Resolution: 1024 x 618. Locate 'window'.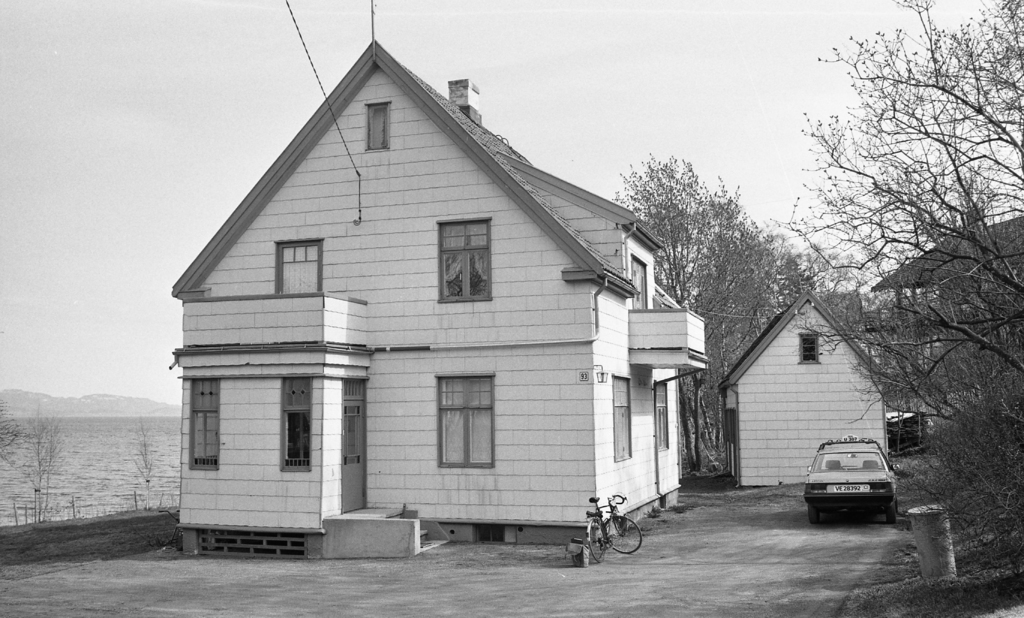
box=[276, 240, 322, 293].
